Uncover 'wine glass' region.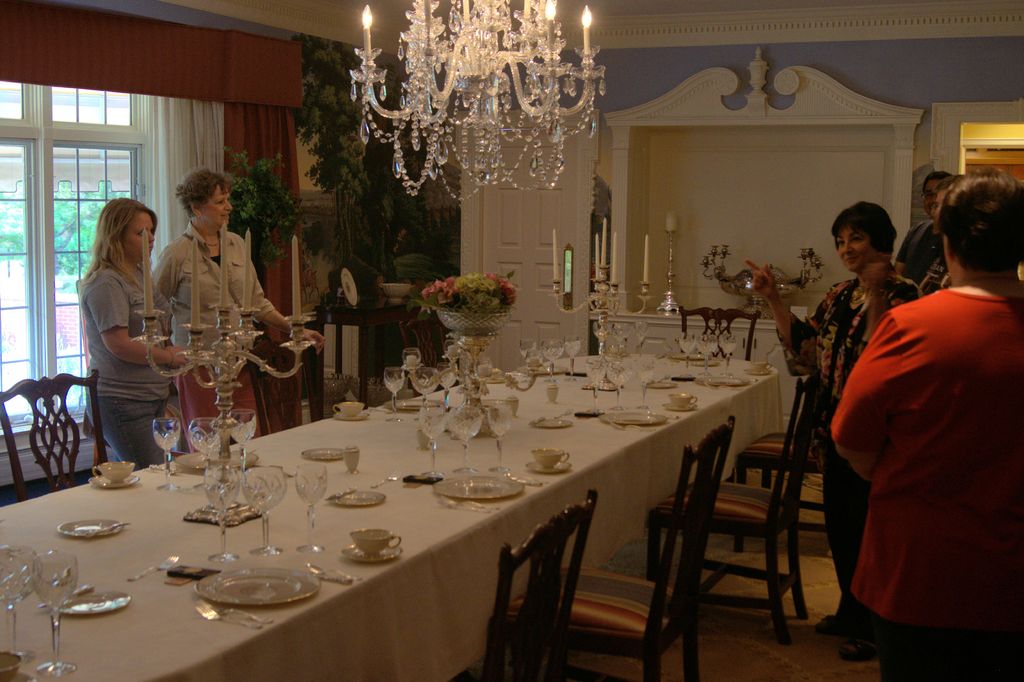
Uncovered: 245/467/285/551.
